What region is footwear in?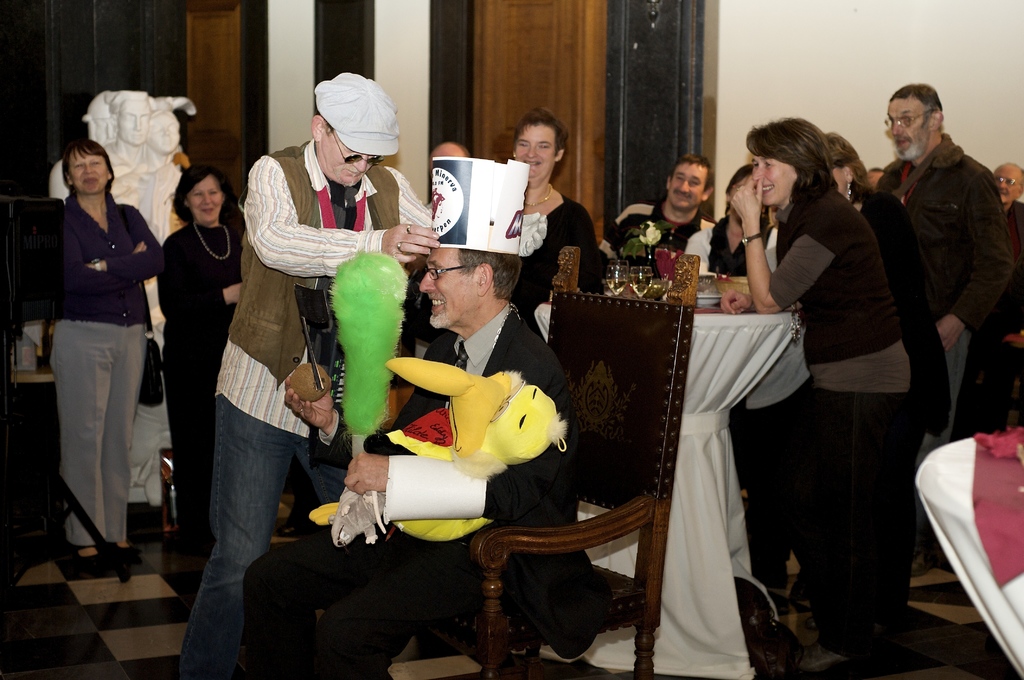
pyautogui.locateOnScreen(73, 544, 110, 570).
